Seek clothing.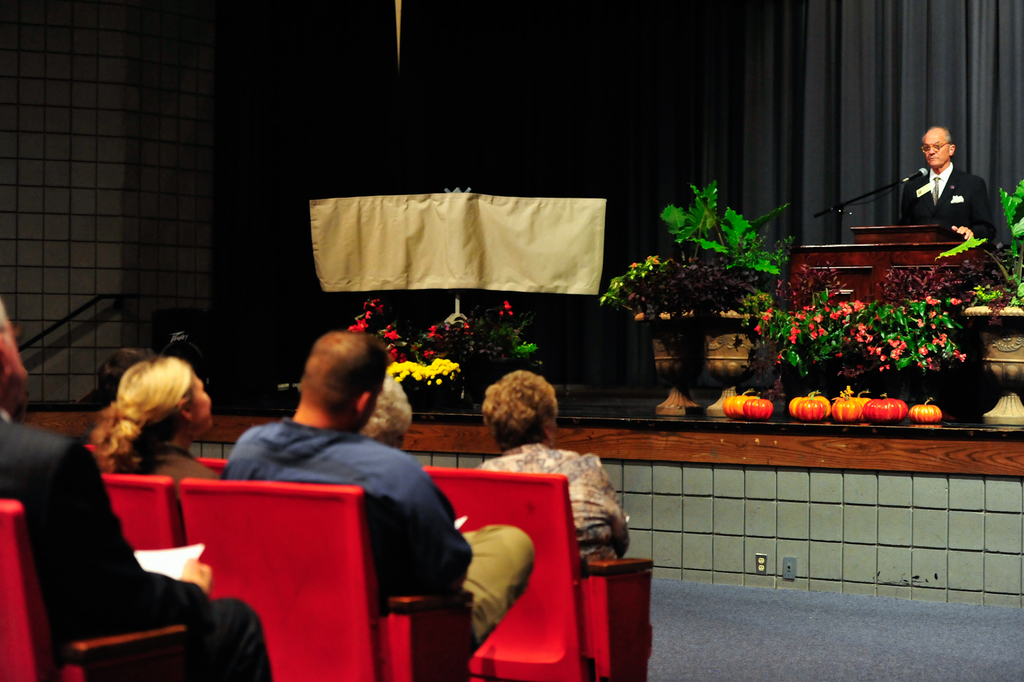
[11, 394, 217, 681].
